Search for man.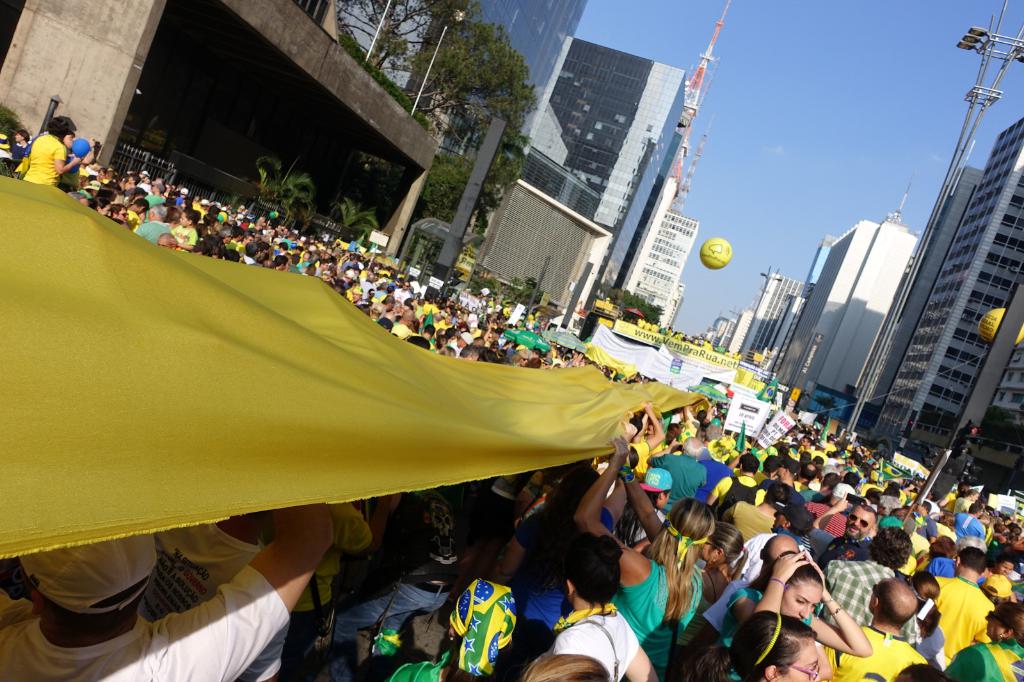
Found at bbox(820, 526, 915, 619).
